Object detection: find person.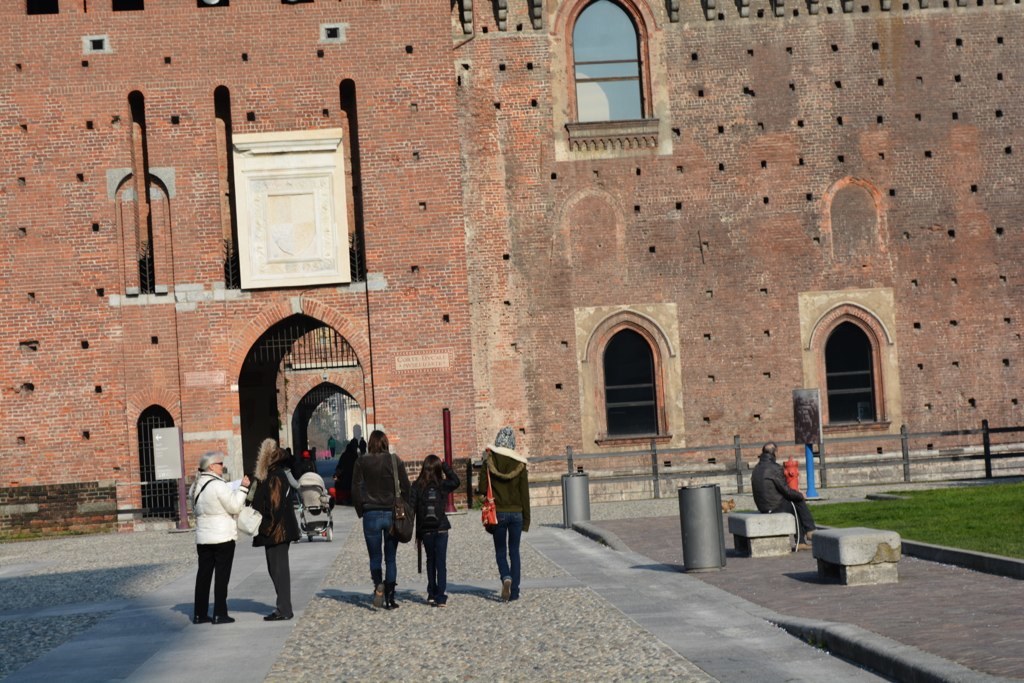
rect(751, 439, 821, 546).
